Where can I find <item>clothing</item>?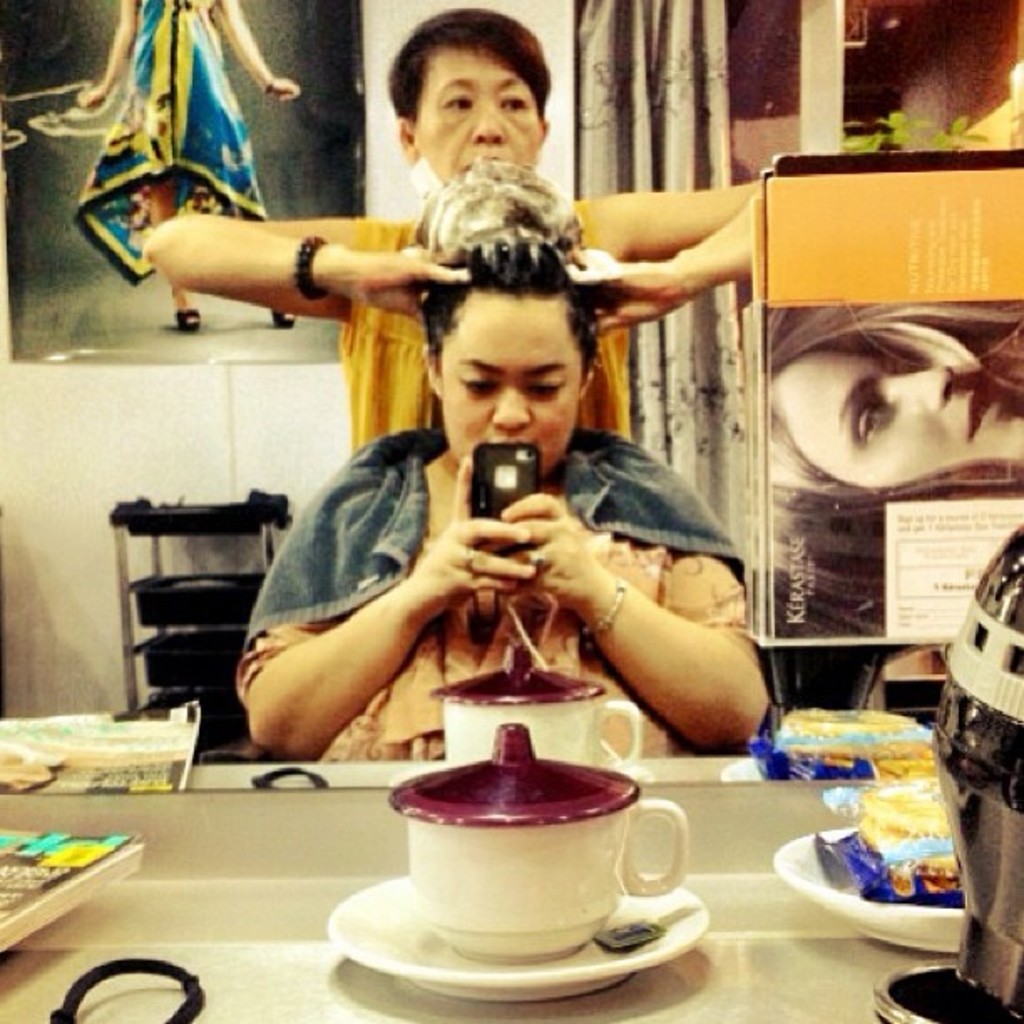
You can find it at 328,191,626,452.
